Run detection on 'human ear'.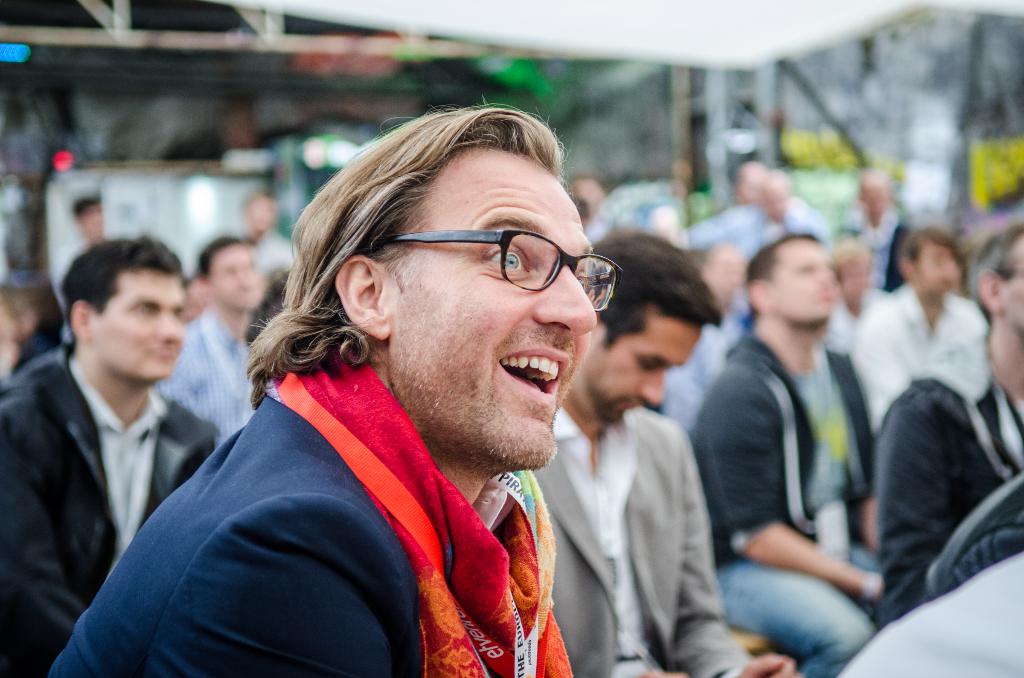
Result: (left=750, top=280, right=767, bottom=316).
